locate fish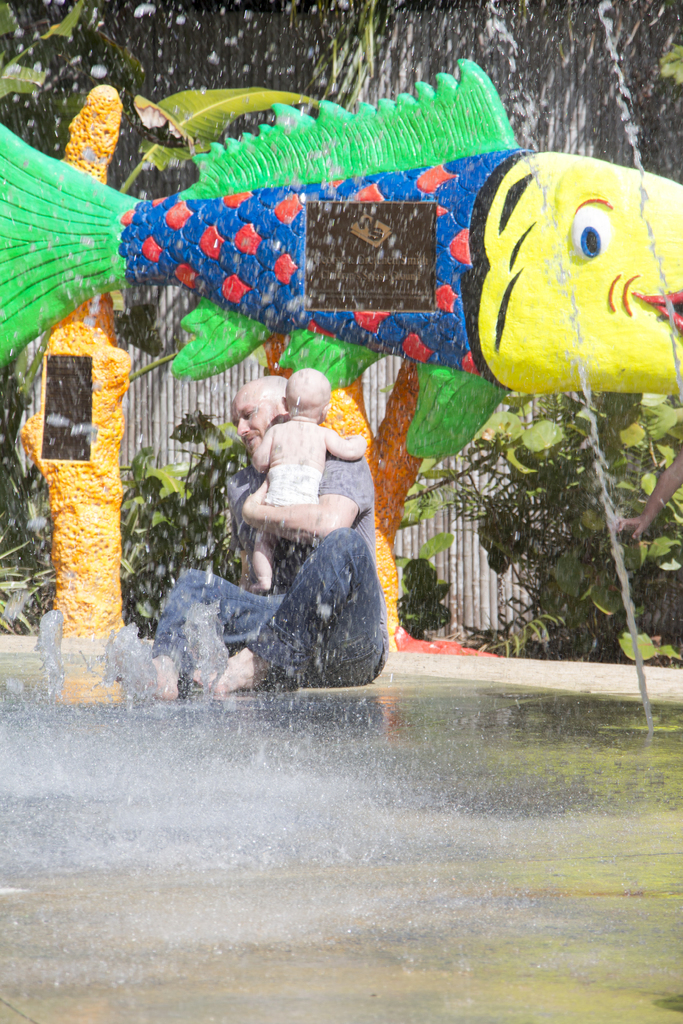
x1=0, y1=48, x2=682, y2=462
